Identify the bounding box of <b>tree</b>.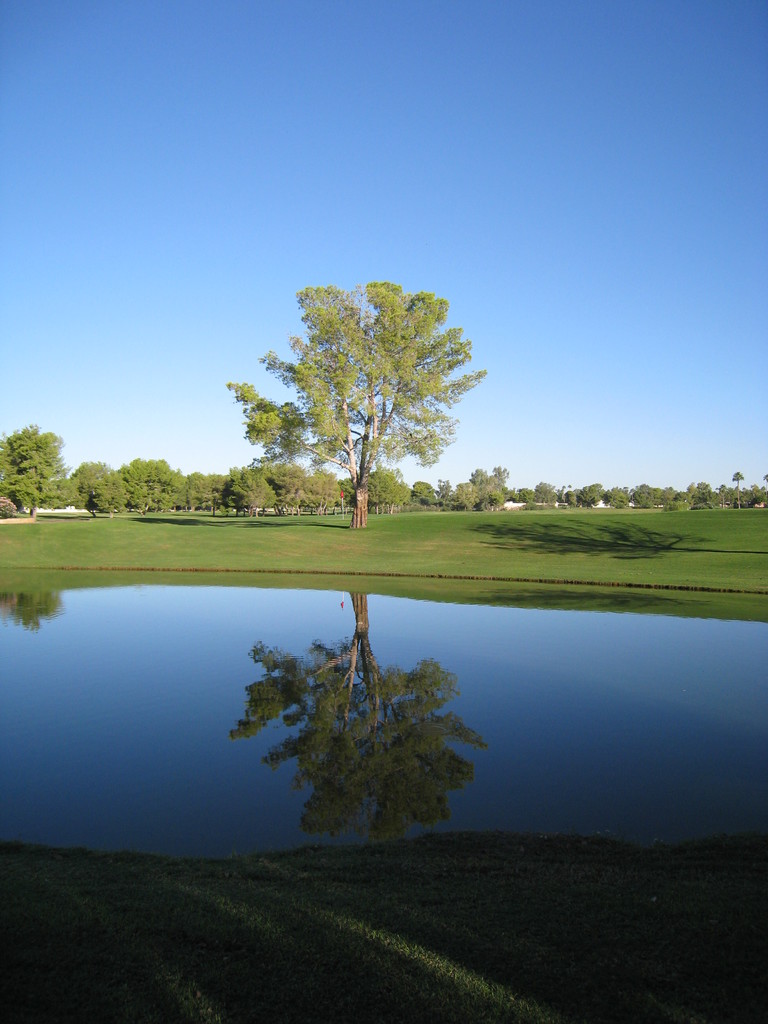
<region>68, 455, 119, 520</region>.
